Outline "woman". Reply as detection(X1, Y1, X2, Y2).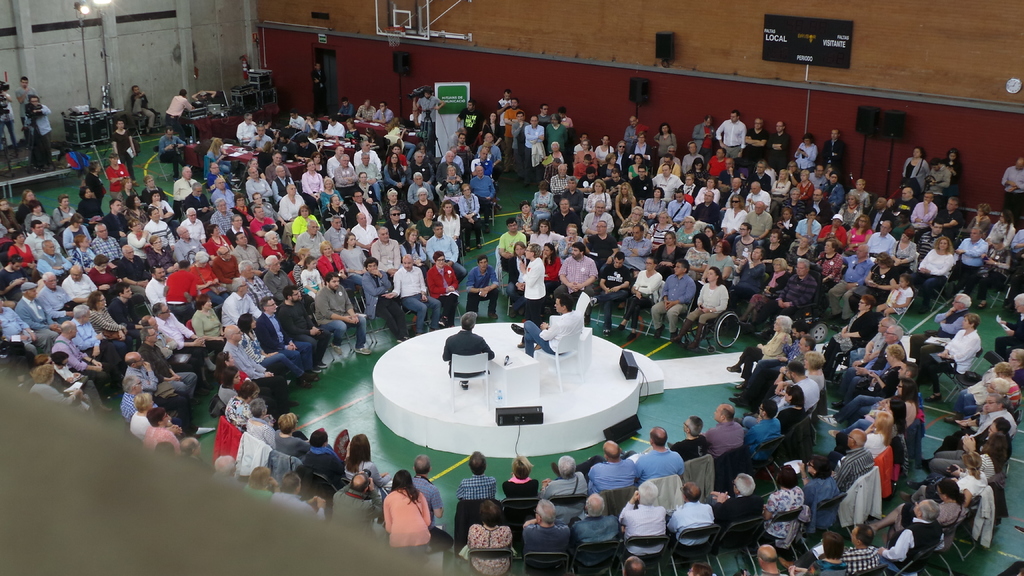
detection(724, 310, 790, 384).
